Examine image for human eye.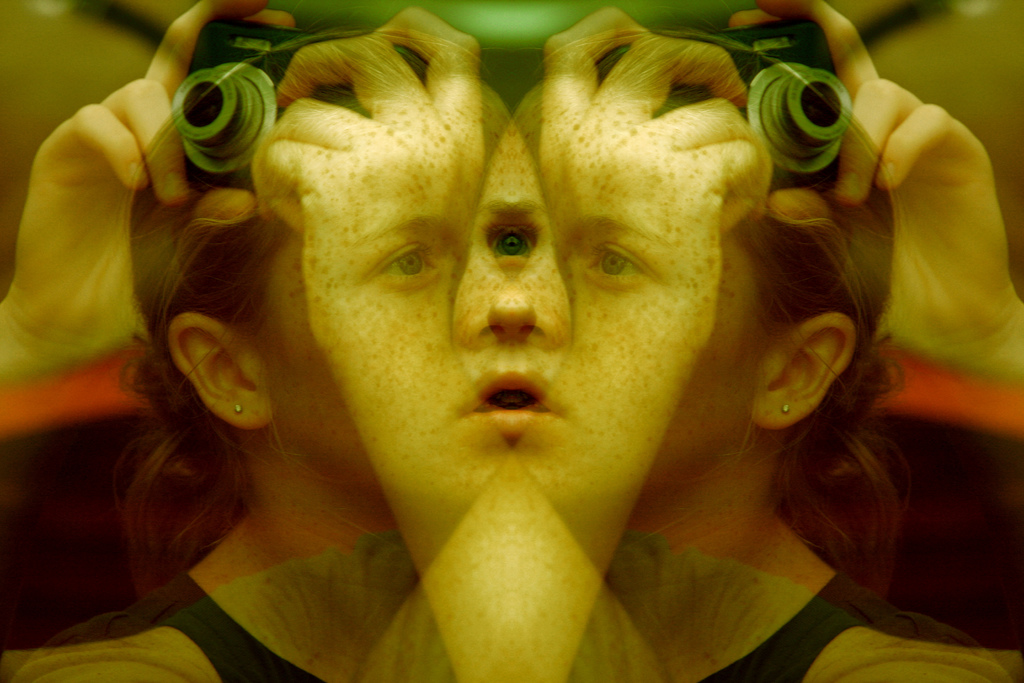
Examination result: 583:240:658:285.
